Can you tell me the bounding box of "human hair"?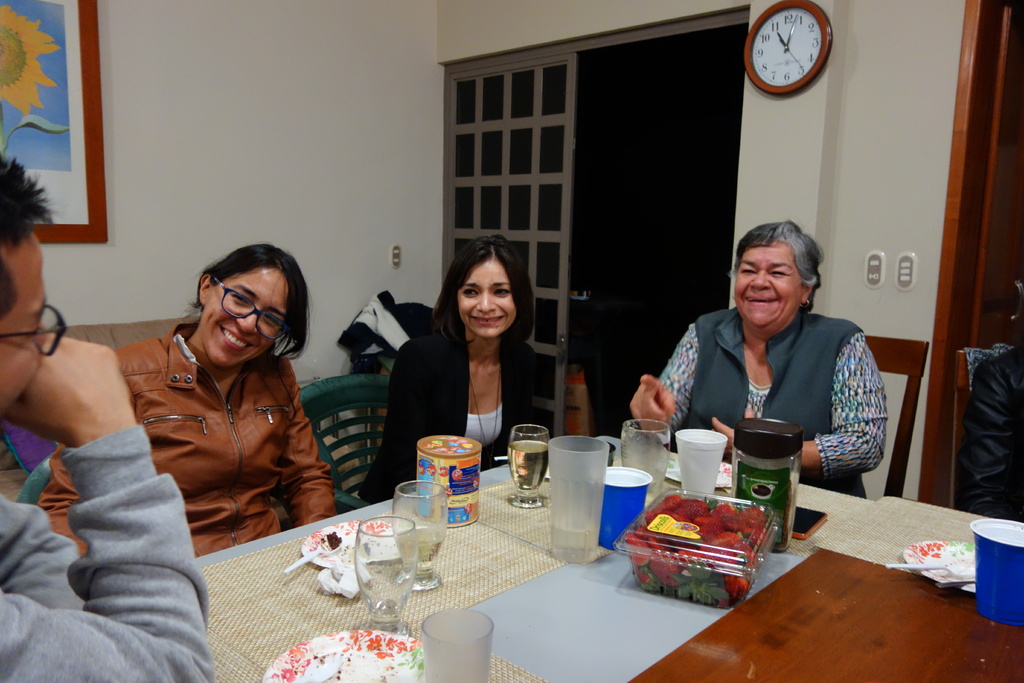
[left=434, top=233, right=533, bottom=368].
